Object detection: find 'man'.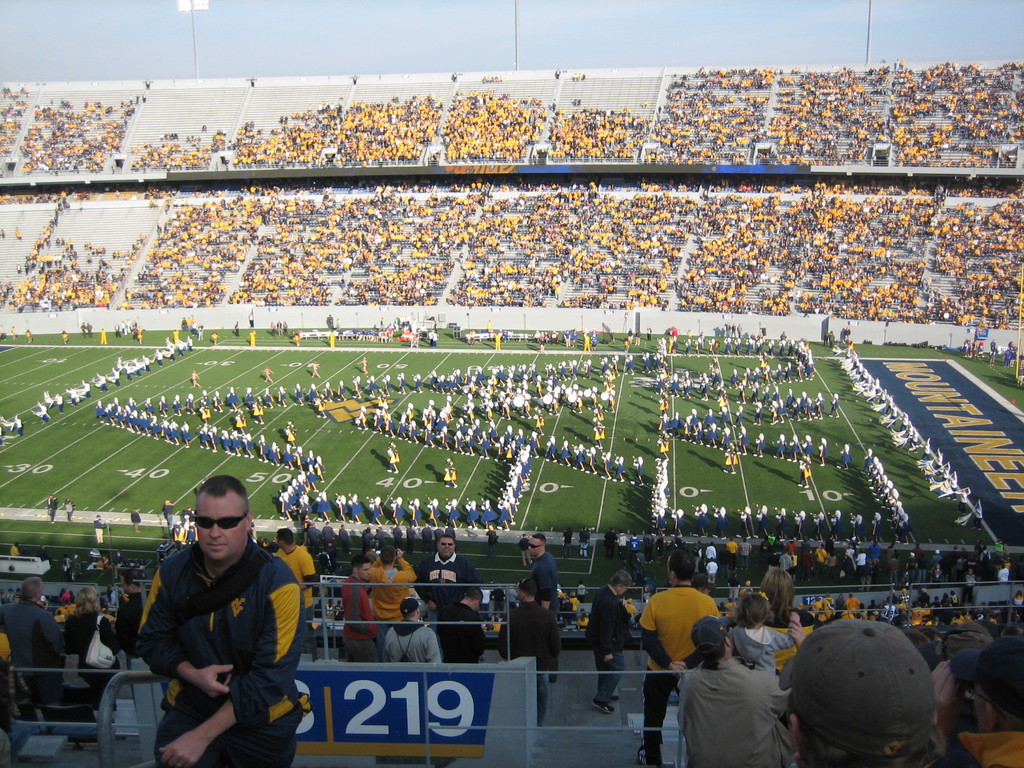
region(387, 442, 403, 479).
